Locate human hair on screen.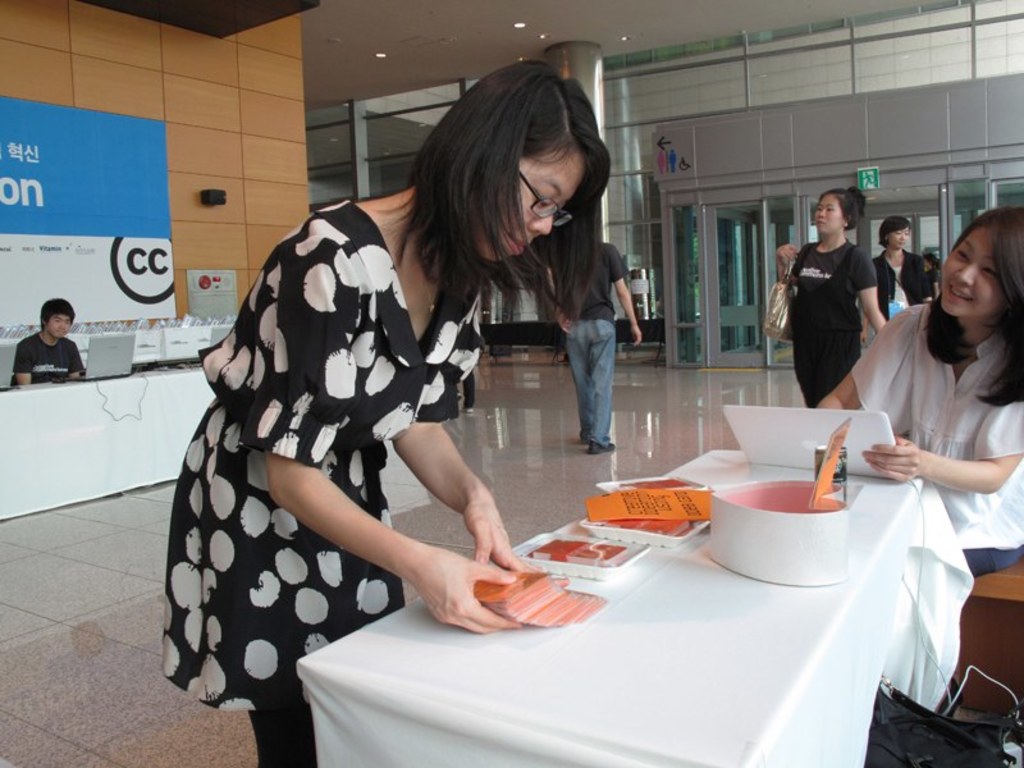
On screen at x1=873, y1=215, x2=908, y2=242.
